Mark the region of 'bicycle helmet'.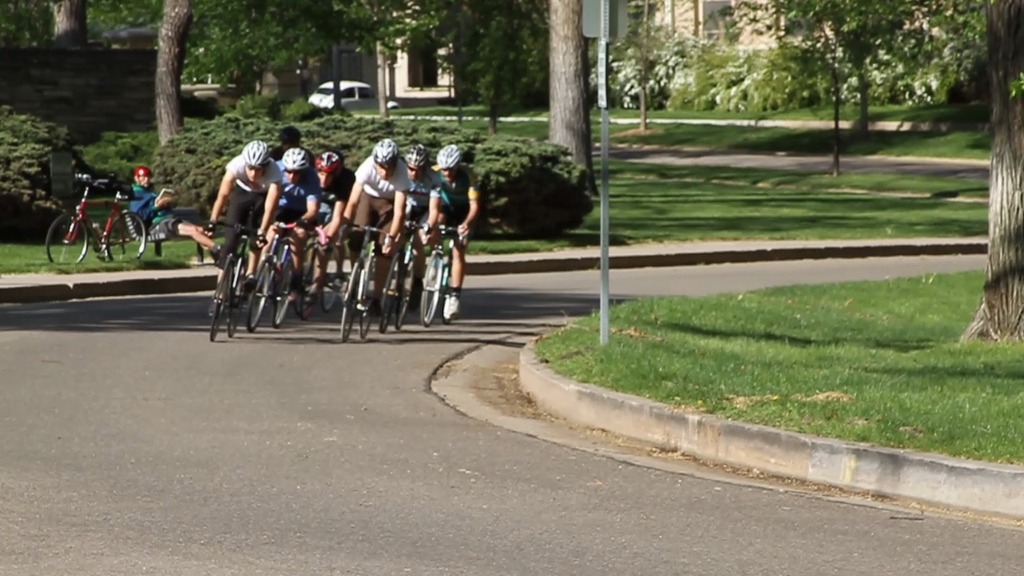
Region: 279, 148, 310, 168.
